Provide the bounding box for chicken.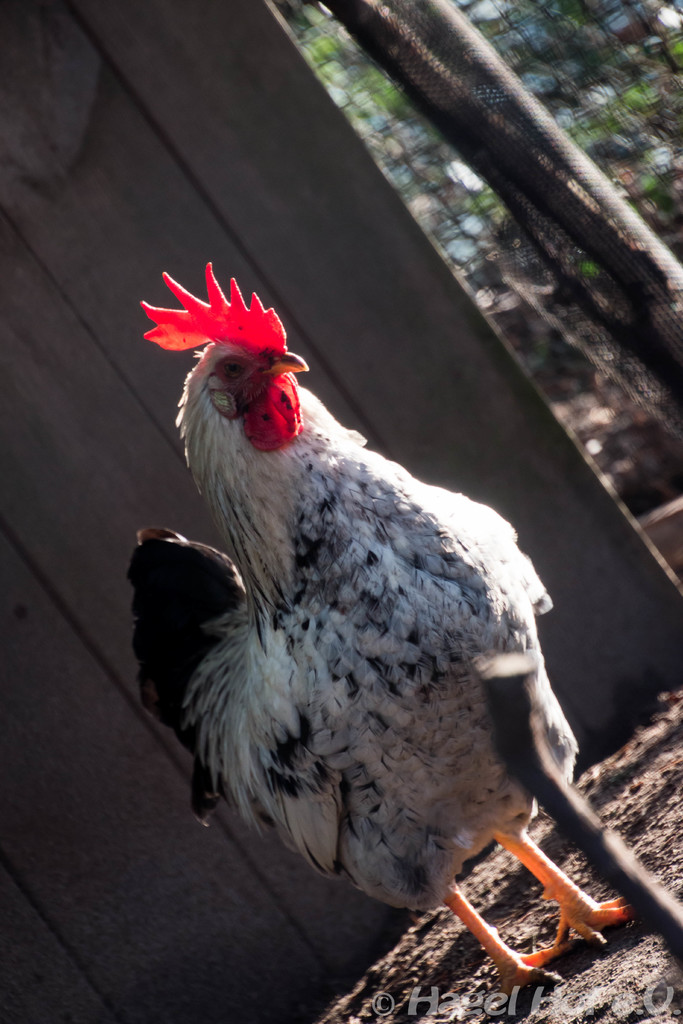
[123,289,625,979].
